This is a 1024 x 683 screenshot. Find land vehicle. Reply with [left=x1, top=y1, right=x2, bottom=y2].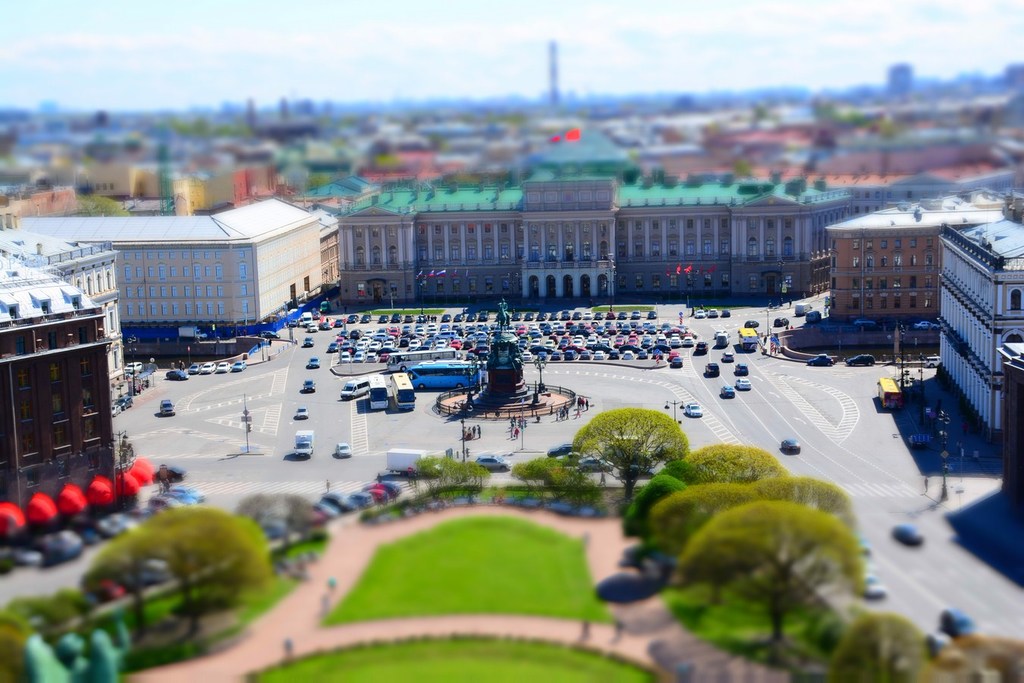
[left=193, top=364, right=196, bottom=369].
